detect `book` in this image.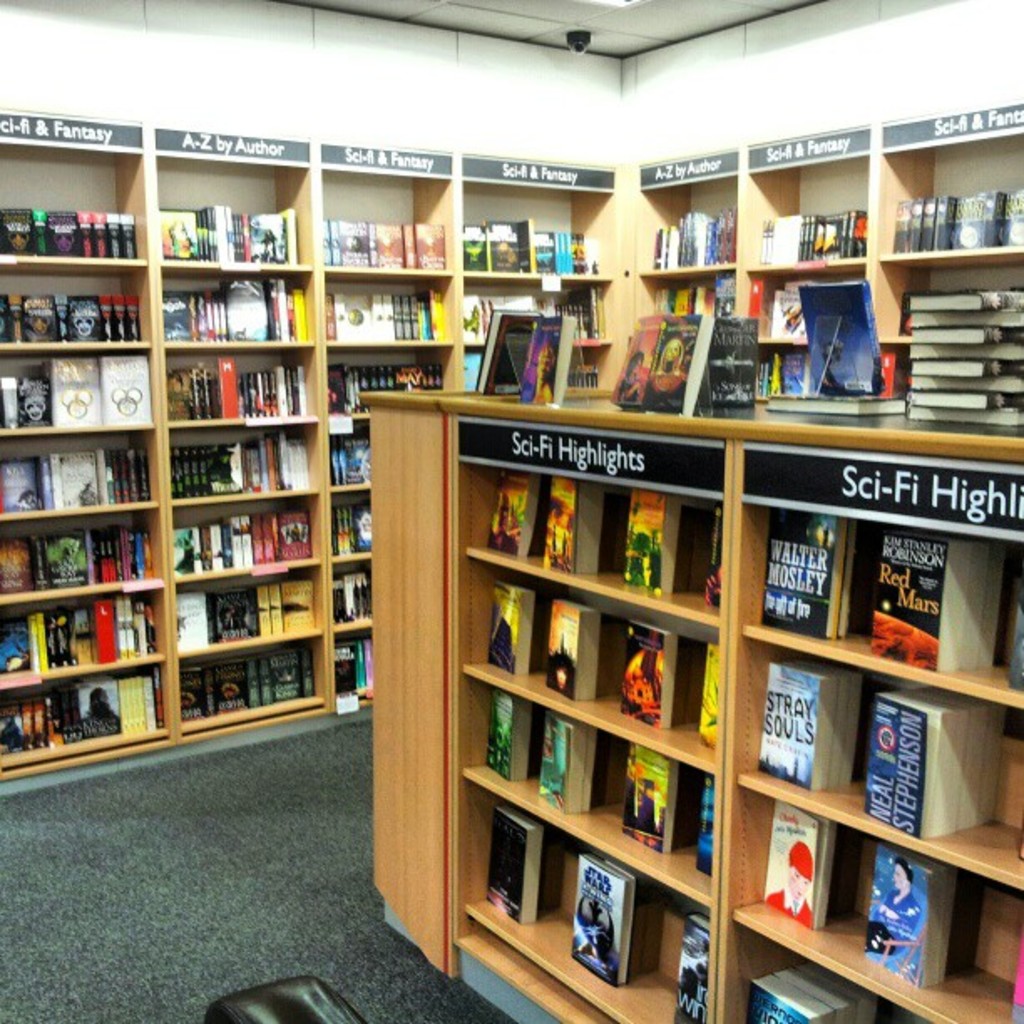
Detection: Rect(691, 776, 714, 877).
